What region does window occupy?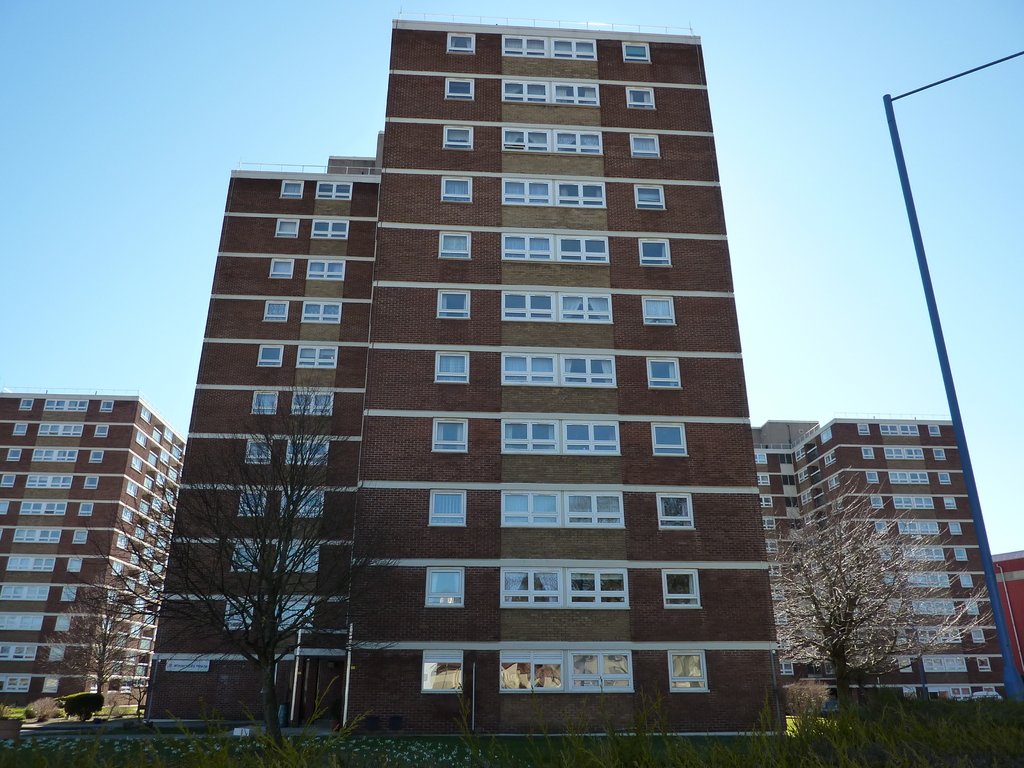
Rect(878, 520, 887, 536).
